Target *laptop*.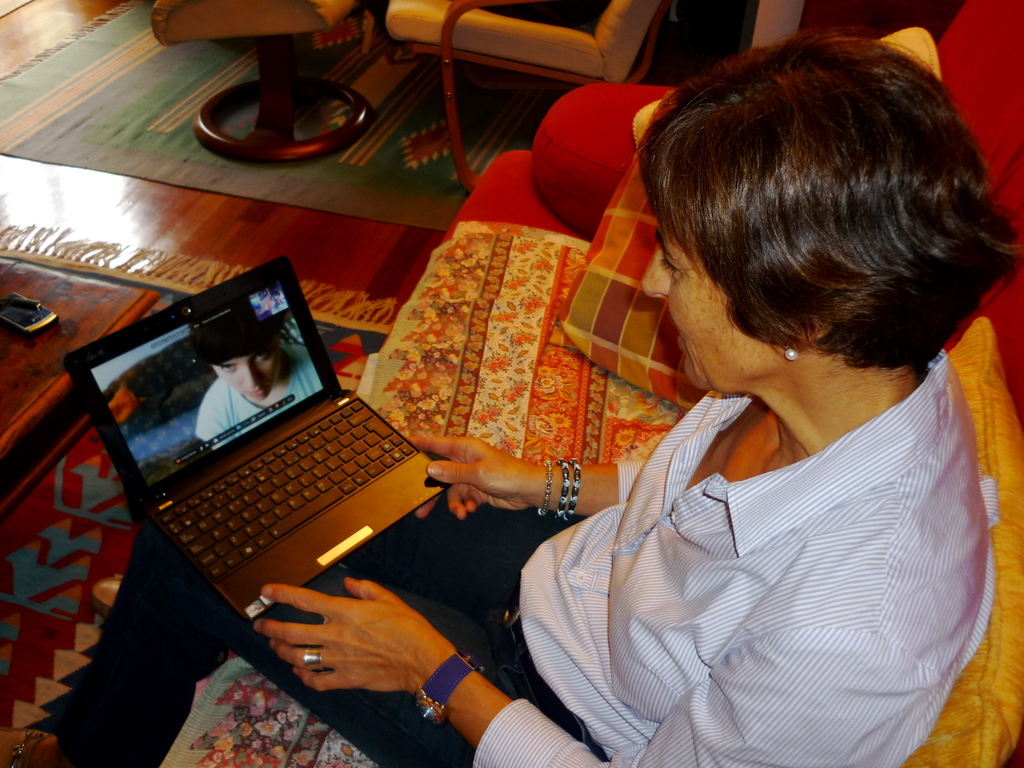
Target region: bbox=[69, 253, 442, 648].
